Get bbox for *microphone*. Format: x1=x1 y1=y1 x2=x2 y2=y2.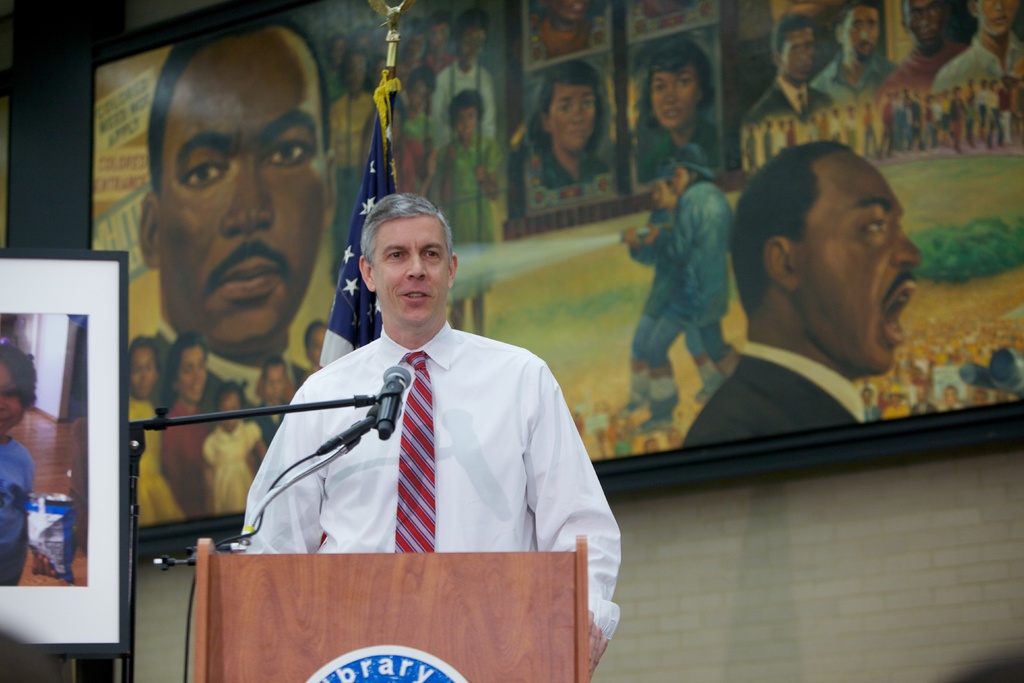
x1=376 y1=362 x2=412 y2=440.
